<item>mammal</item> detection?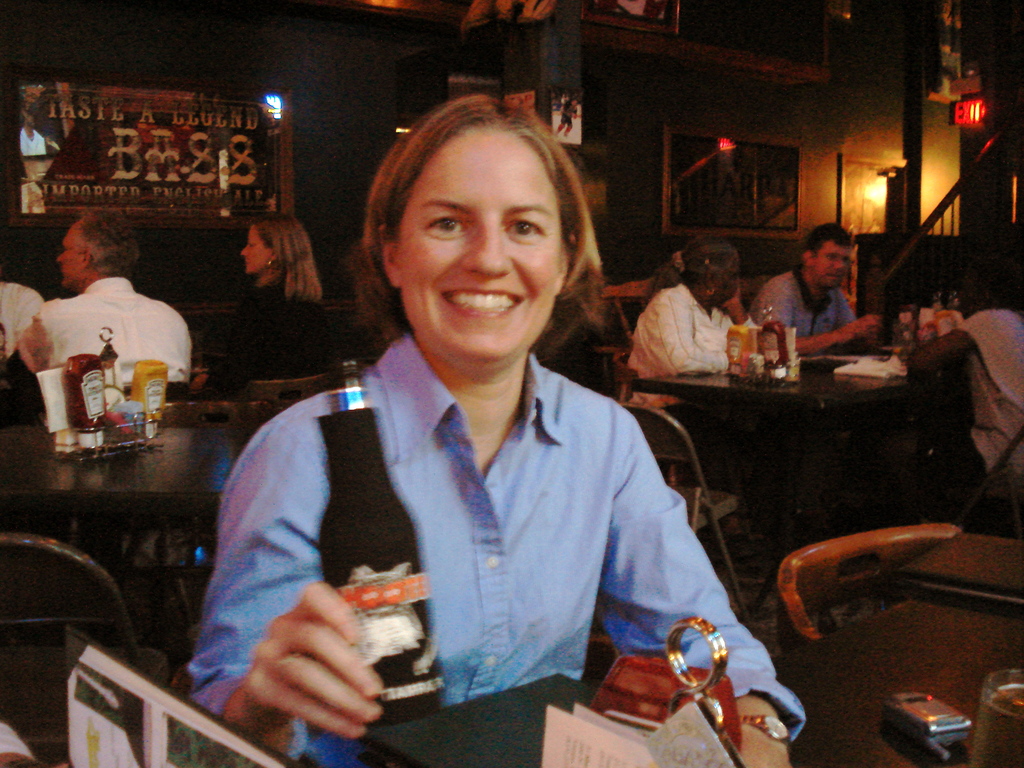
select_region(94, 145, 728, 664)
